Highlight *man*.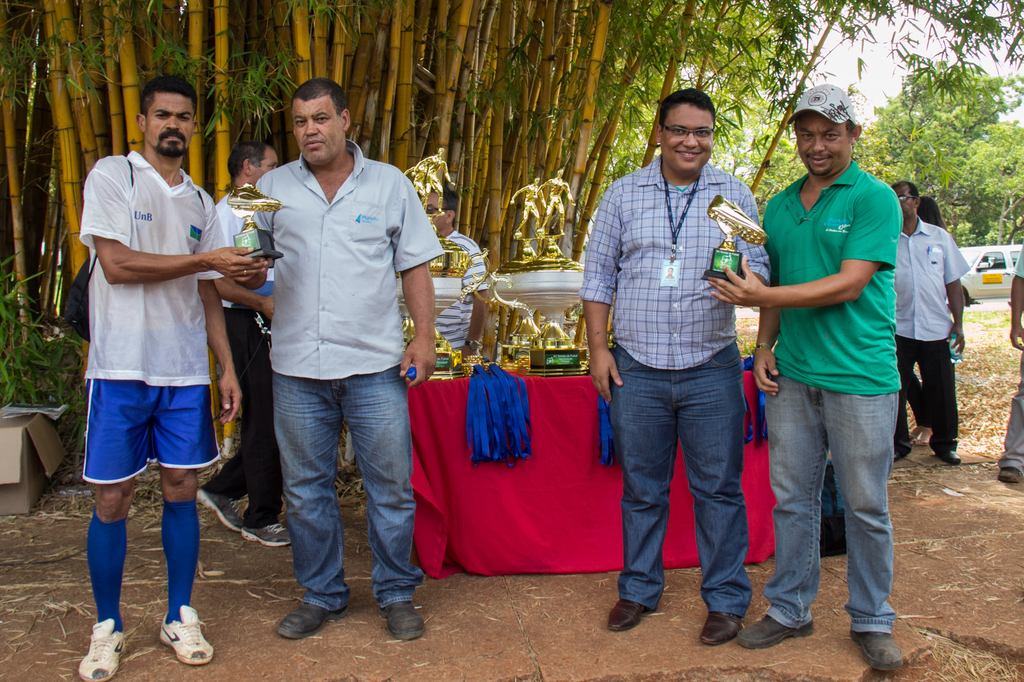
Highlighted region: bbox=(199, 140, 279, 553).
